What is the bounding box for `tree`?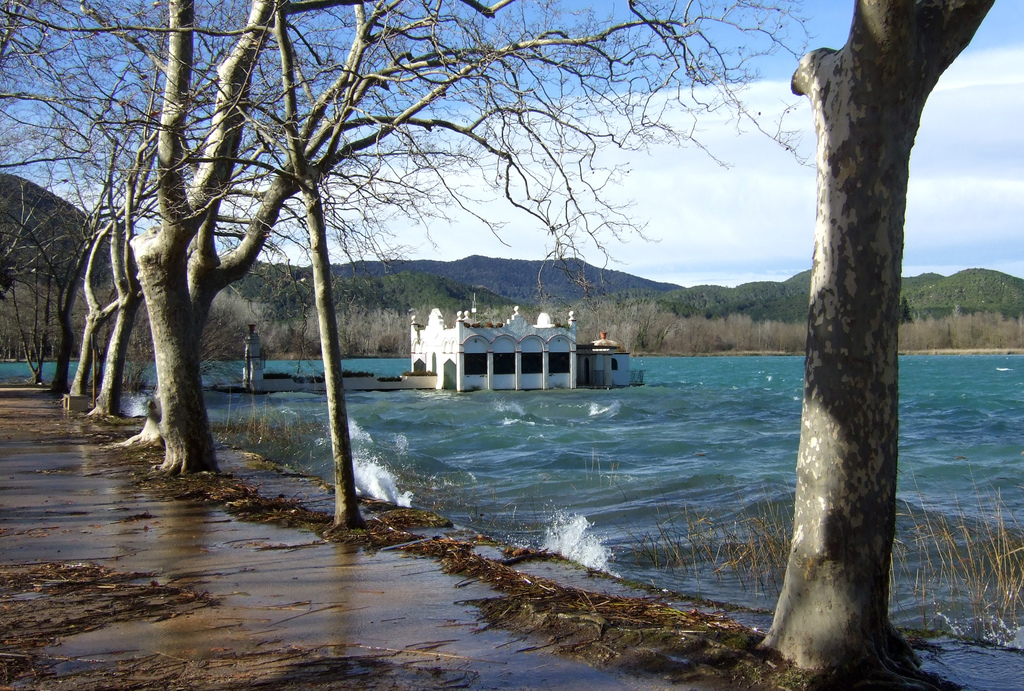
<bbox>64, 117, 202, 399</bbox>.
